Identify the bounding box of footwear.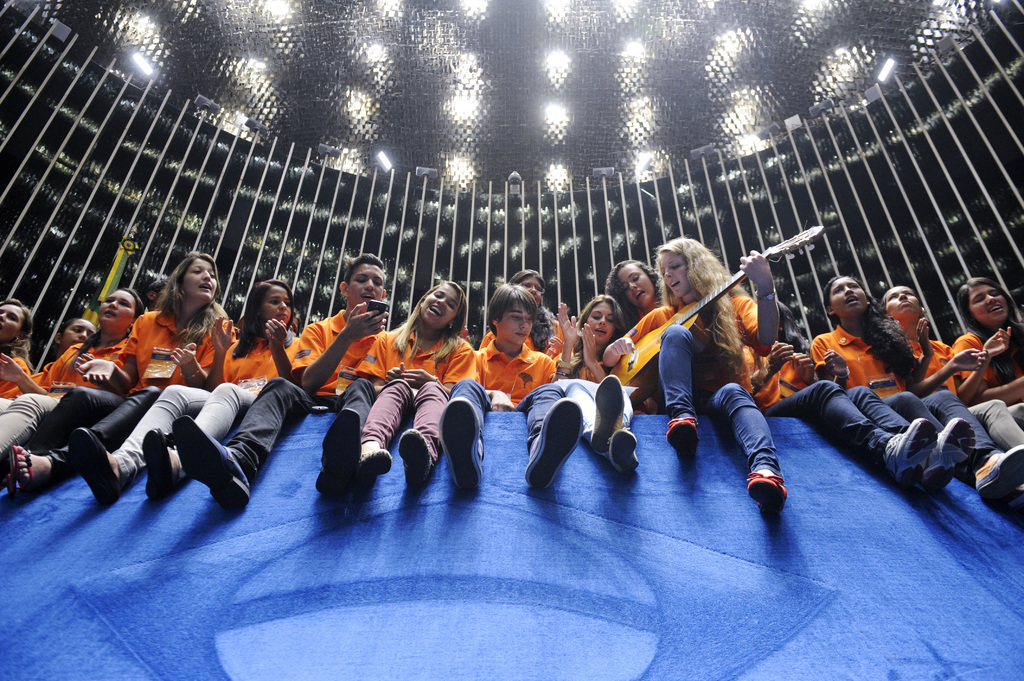
bbox(883, 412, 930, 499).
